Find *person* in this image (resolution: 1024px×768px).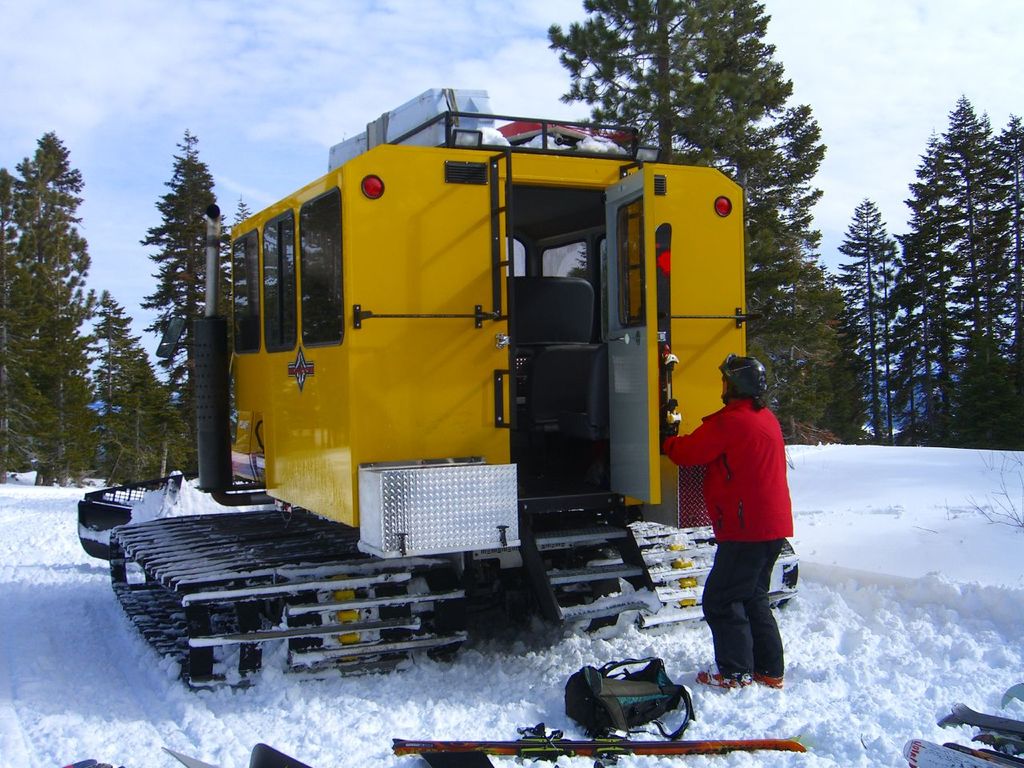
bbox=(660, 350, 788, 694).
